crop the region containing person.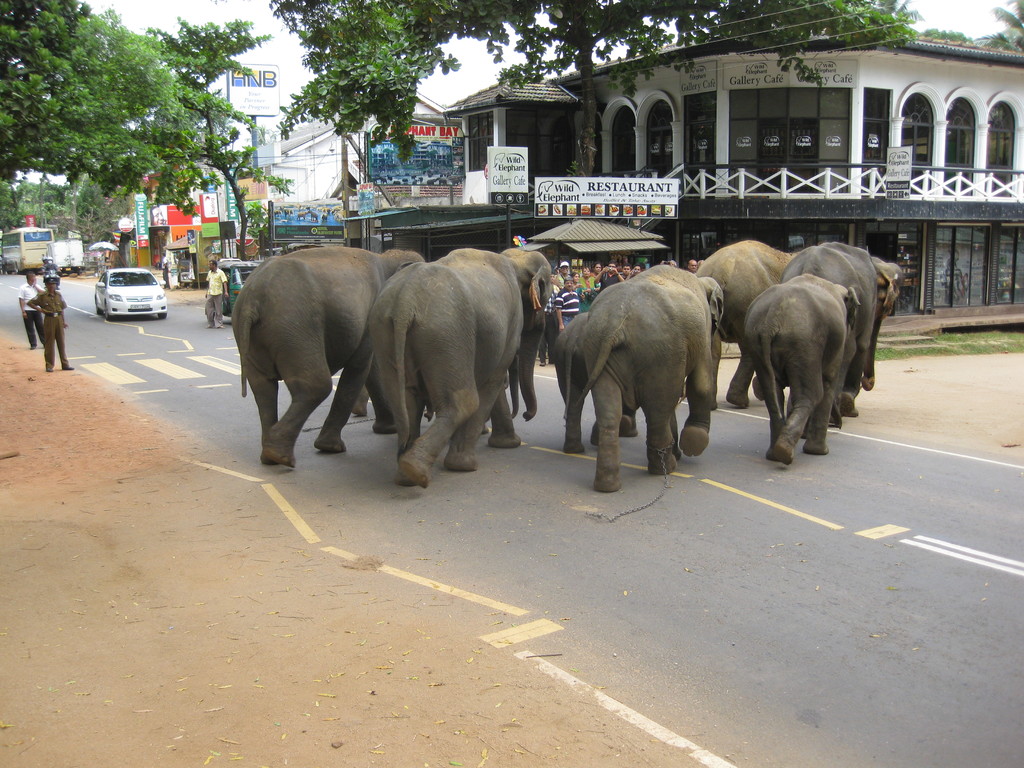
Crop region: (28,271,68,372).
